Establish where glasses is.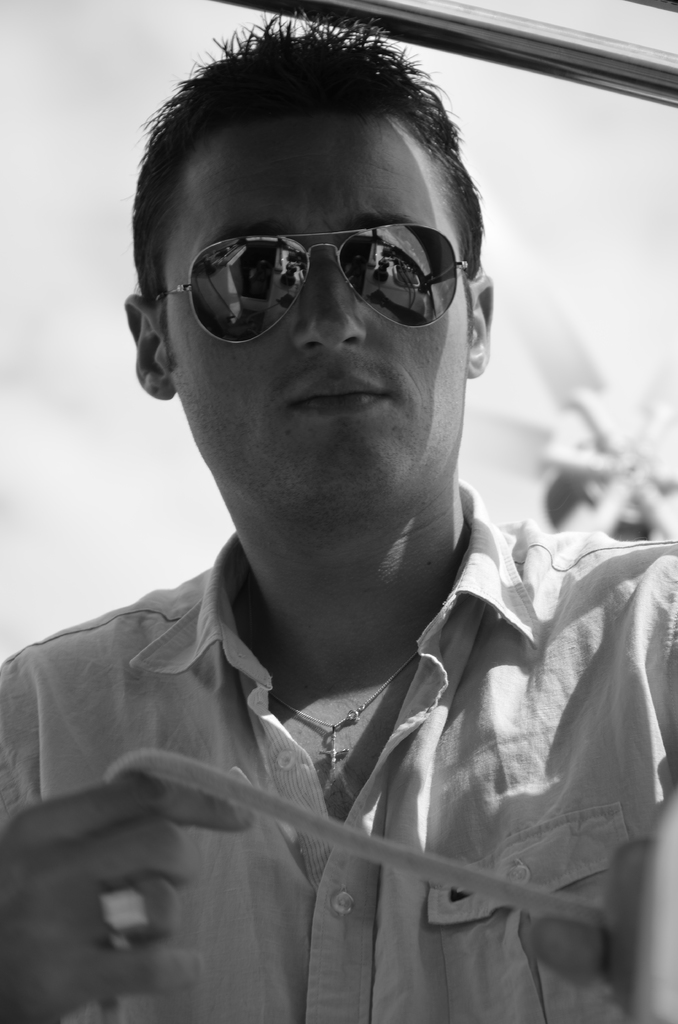
Established at detection(130, 209, 474, 351).
